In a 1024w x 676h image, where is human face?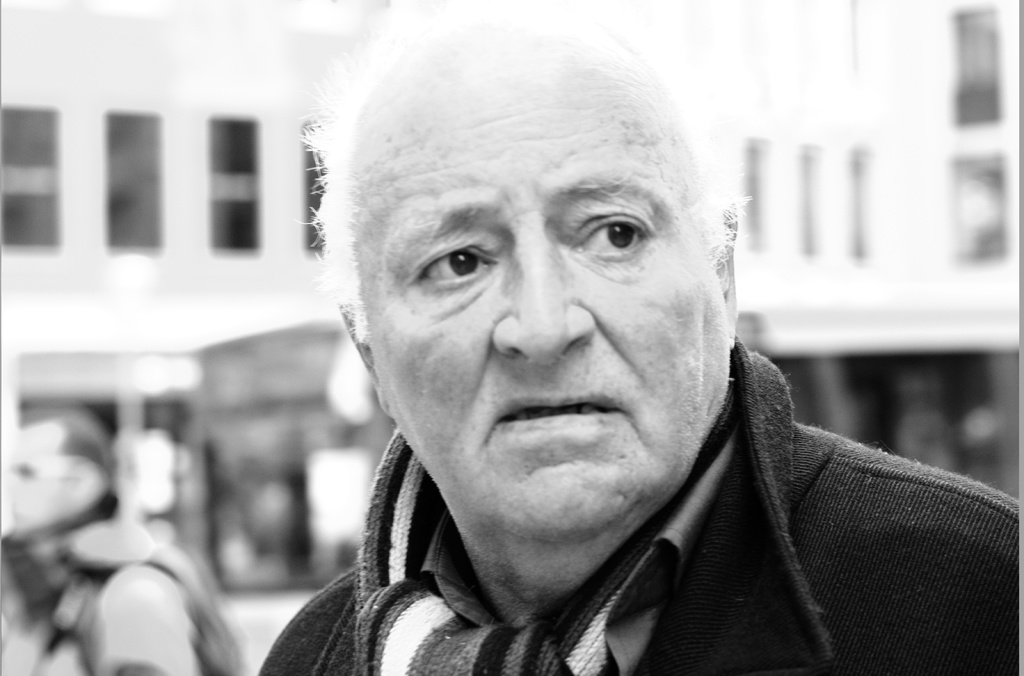
[x1=6, y1=437, x2=84, y2=535].
